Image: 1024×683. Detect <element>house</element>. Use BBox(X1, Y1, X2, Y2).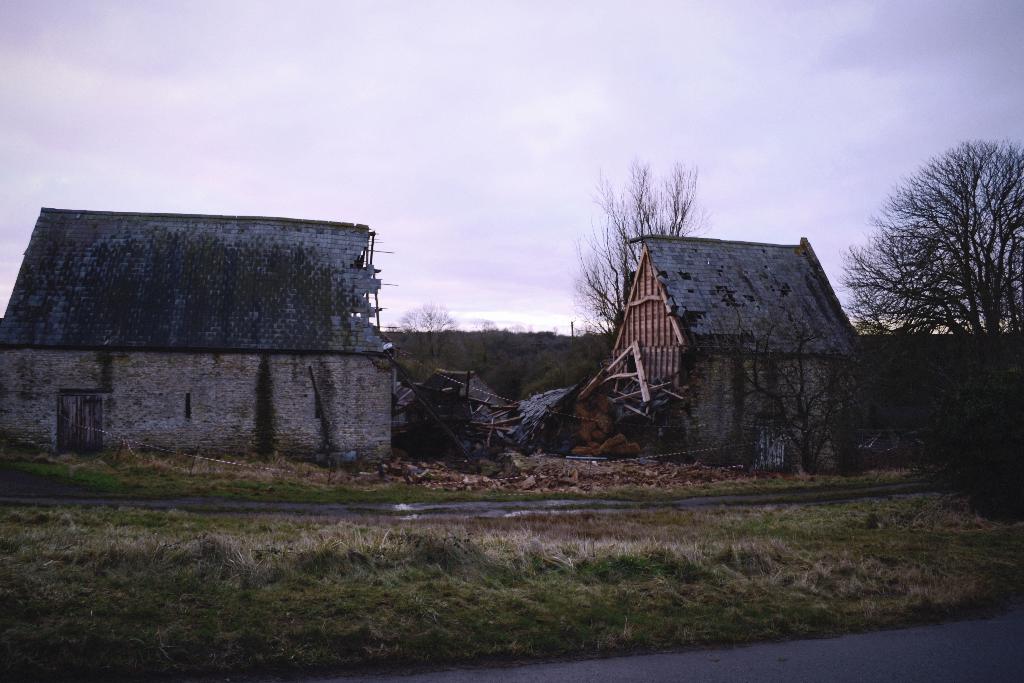
BBox(0, 209, 394, 472).
